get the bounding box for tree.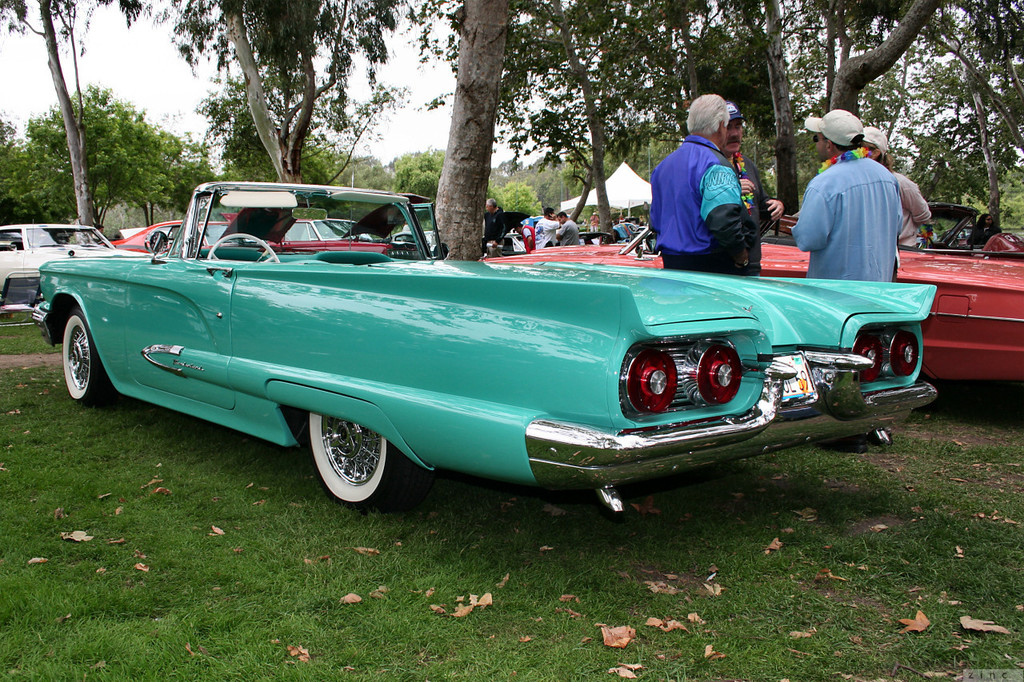
[x1=401, y1=0, x2=554, y2=261].
